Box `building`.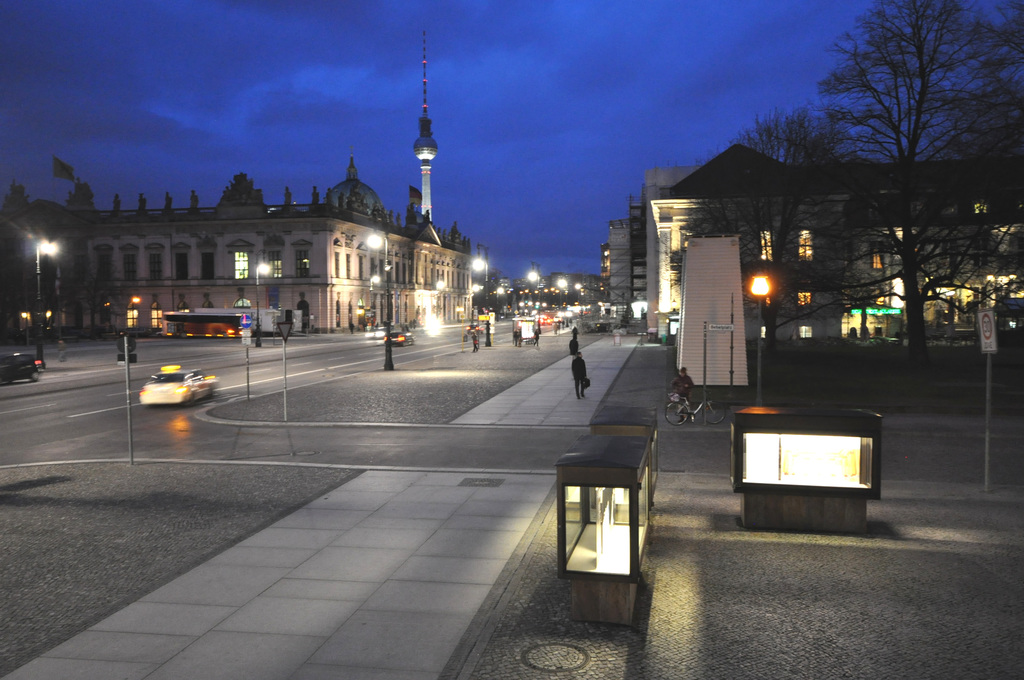
633/161/880/333.
